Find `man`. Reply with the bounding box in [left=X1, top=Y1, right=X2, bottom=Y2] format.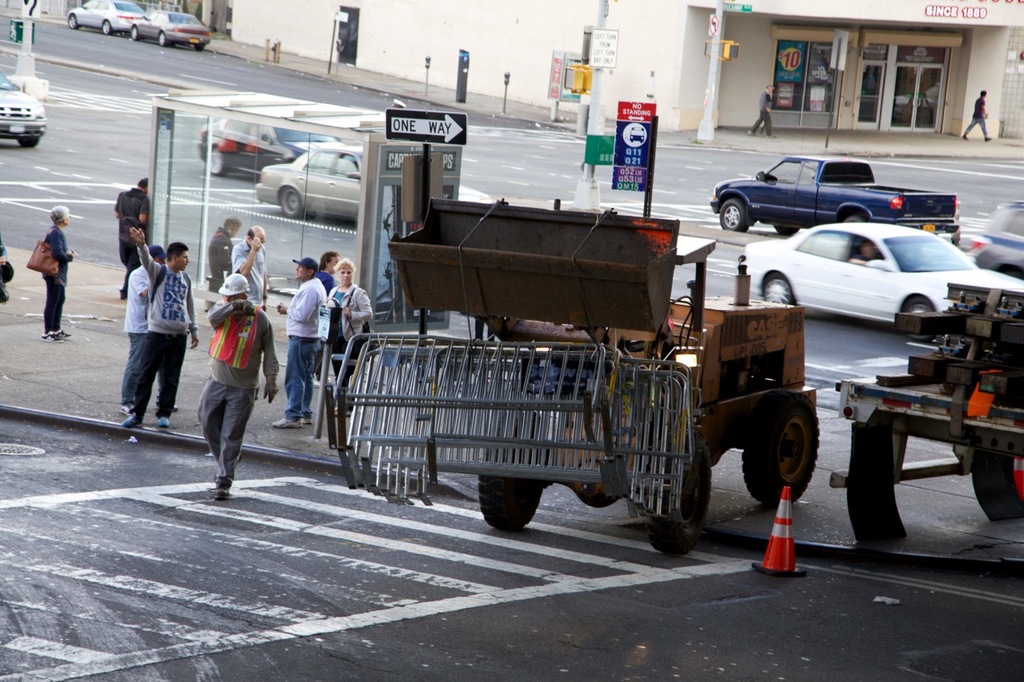
[left=229, top=222, right=272, bottom=325].
